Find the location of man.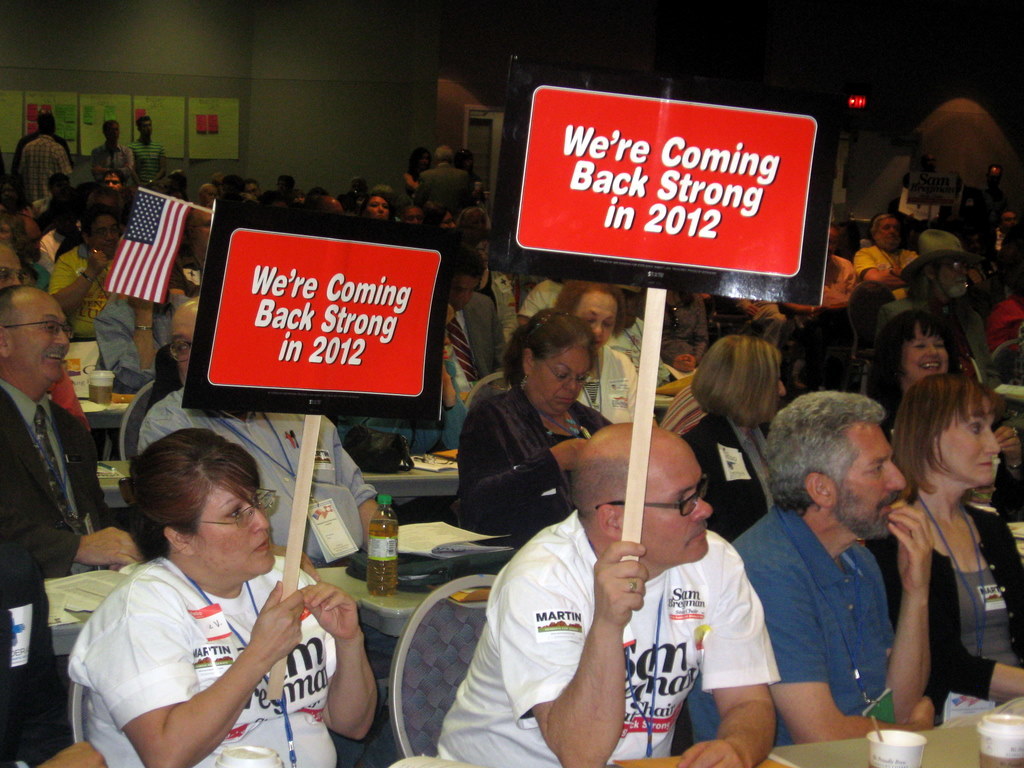
Location: left=753, top=375, right=956, bottom=752.
